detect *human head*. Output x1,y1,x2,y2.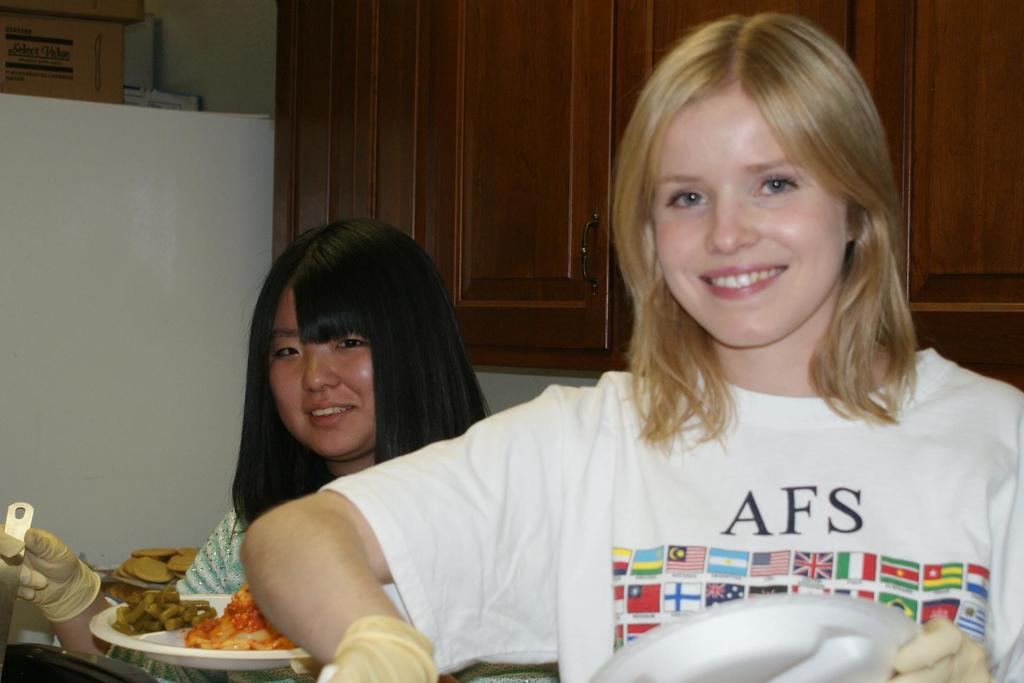
616,15,916,361.
